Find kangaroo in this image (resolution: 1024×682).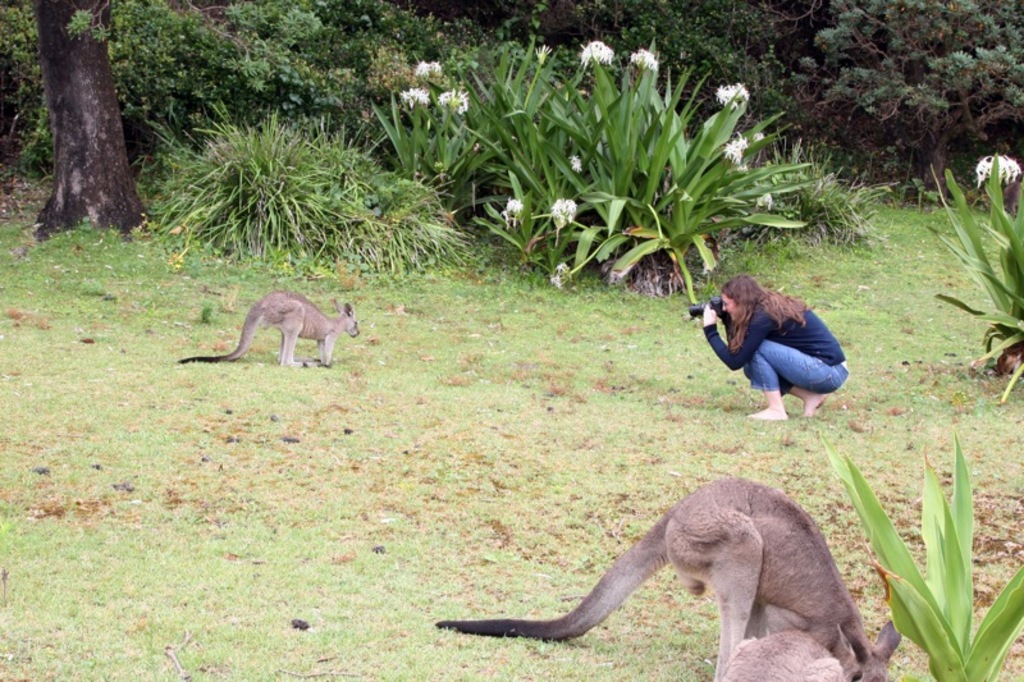
locate(172, 288, 358, 363).
